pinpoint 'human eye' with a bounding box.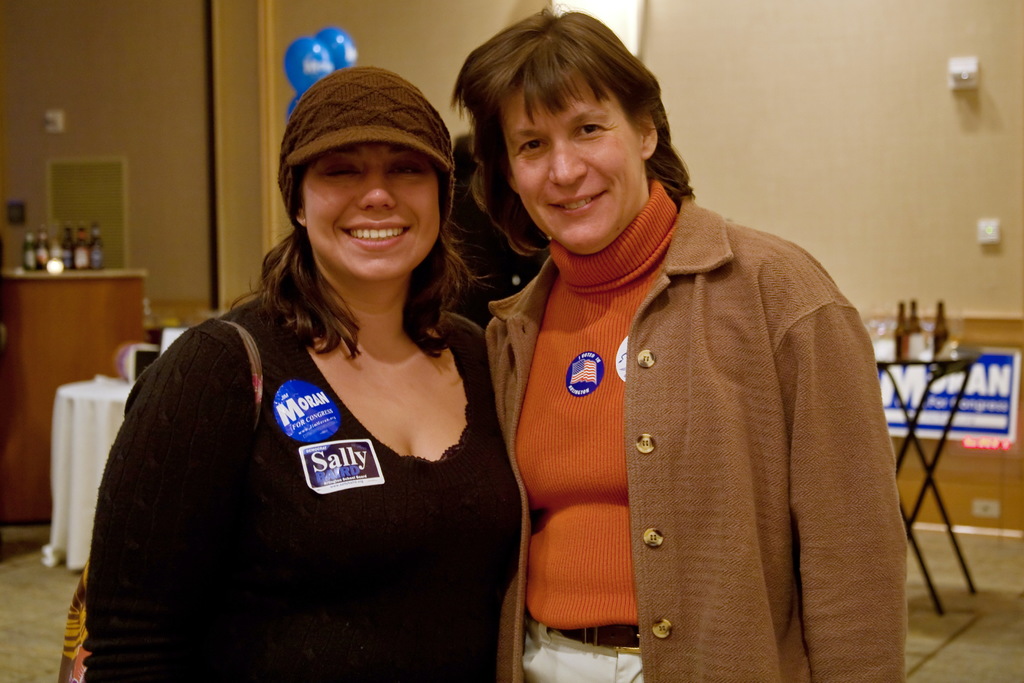
[573,122,609,140].
